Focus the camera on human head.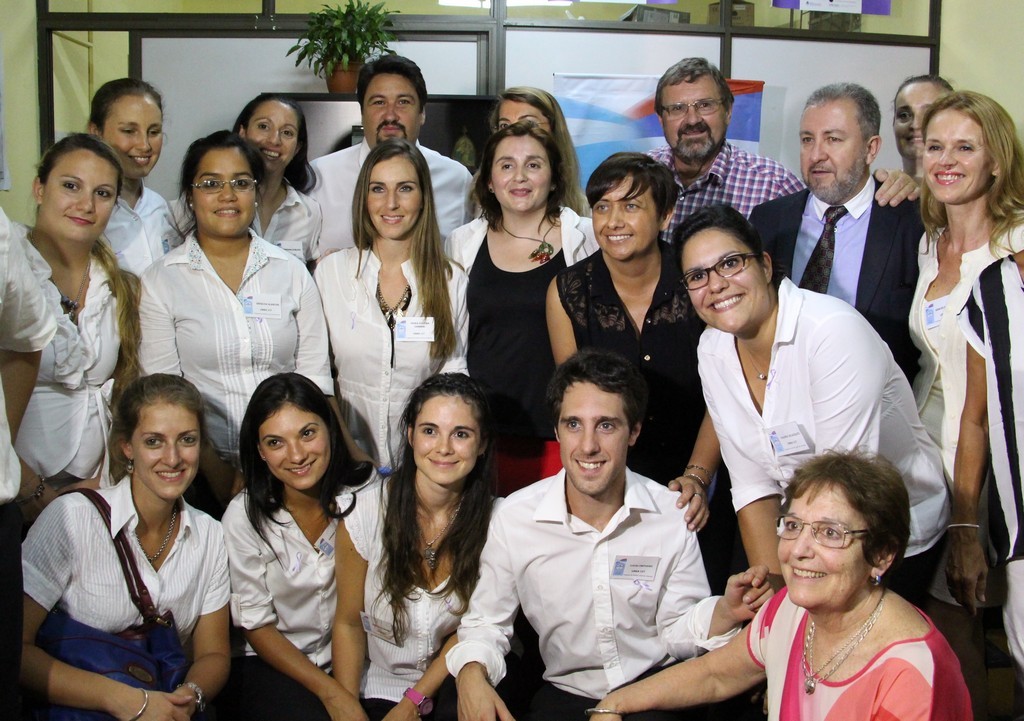
Focus region: bbox=[179, 130, 264, 242].
